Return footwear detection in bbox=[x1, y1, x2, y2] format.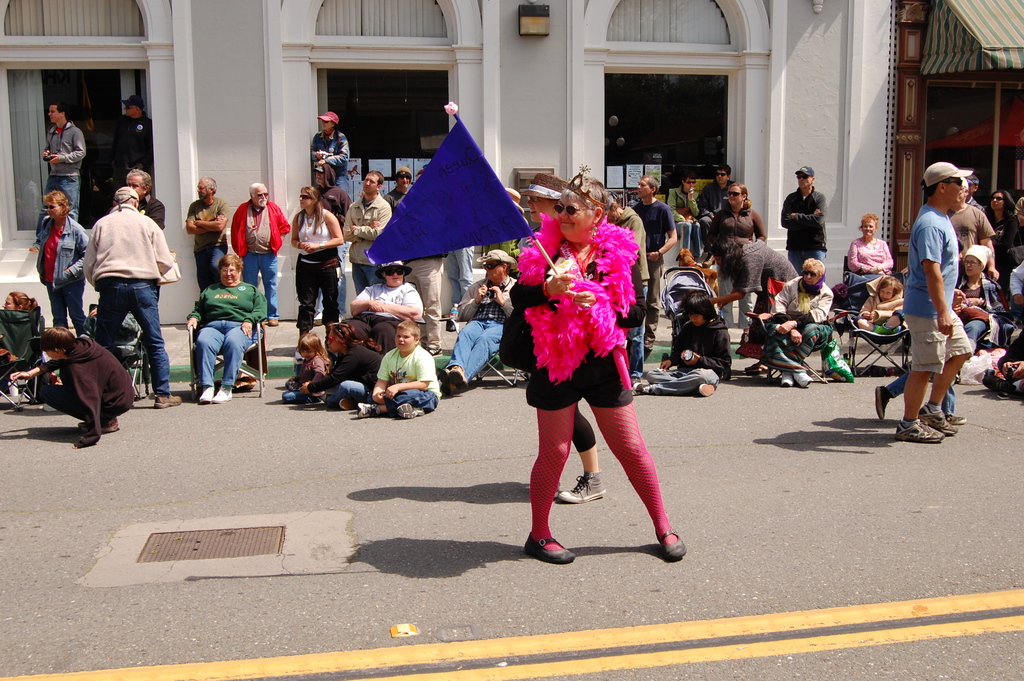
bbox=[875, 386, 888, 422].
